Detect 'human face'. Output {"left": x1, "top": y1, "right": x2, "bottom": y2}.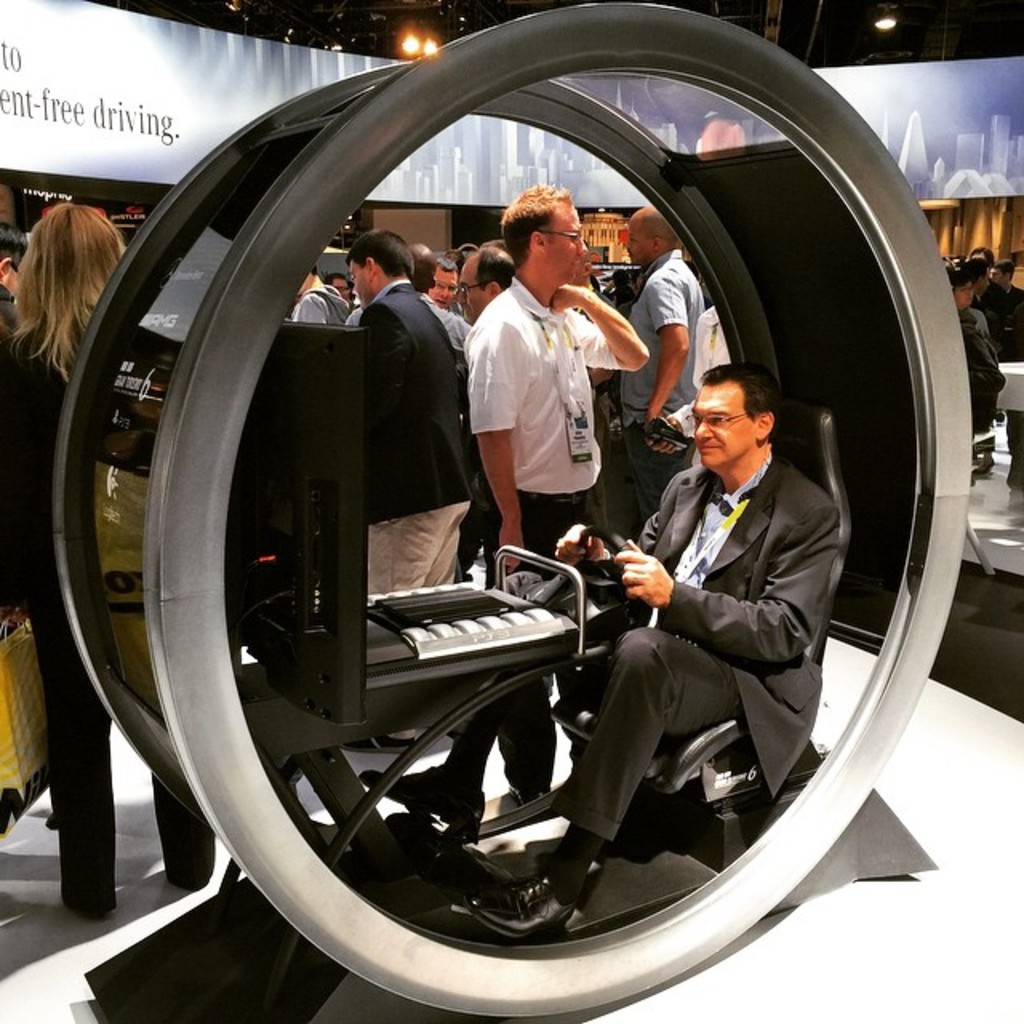
{"left": 461, "top": 258, "right": 496, "bottom": 315}.
